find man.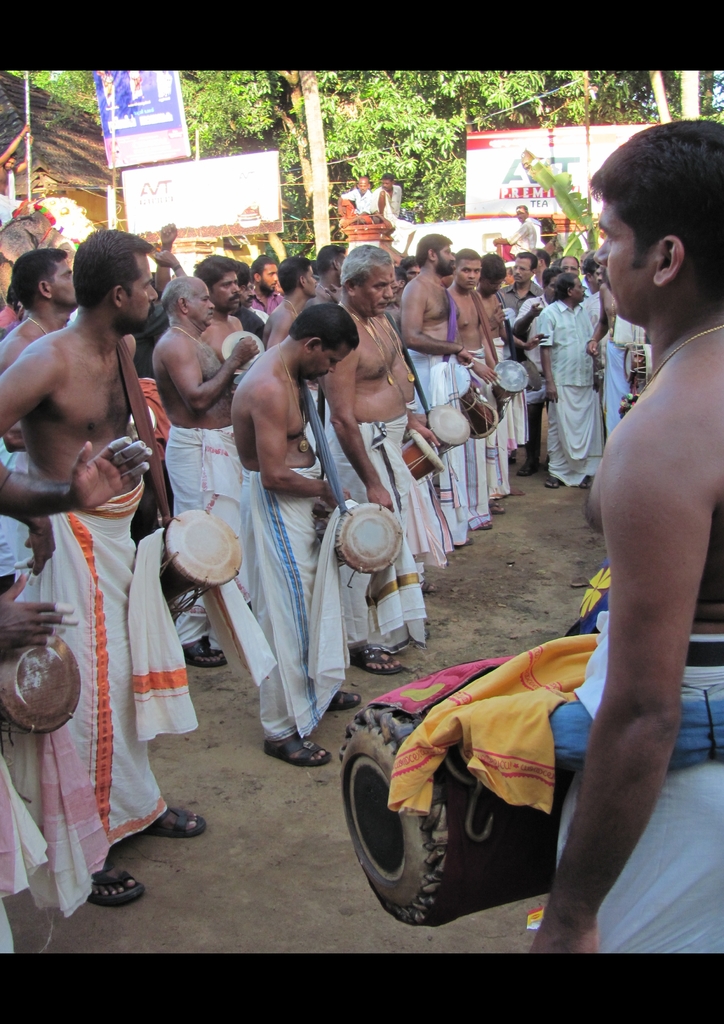
538,265,596,499.
